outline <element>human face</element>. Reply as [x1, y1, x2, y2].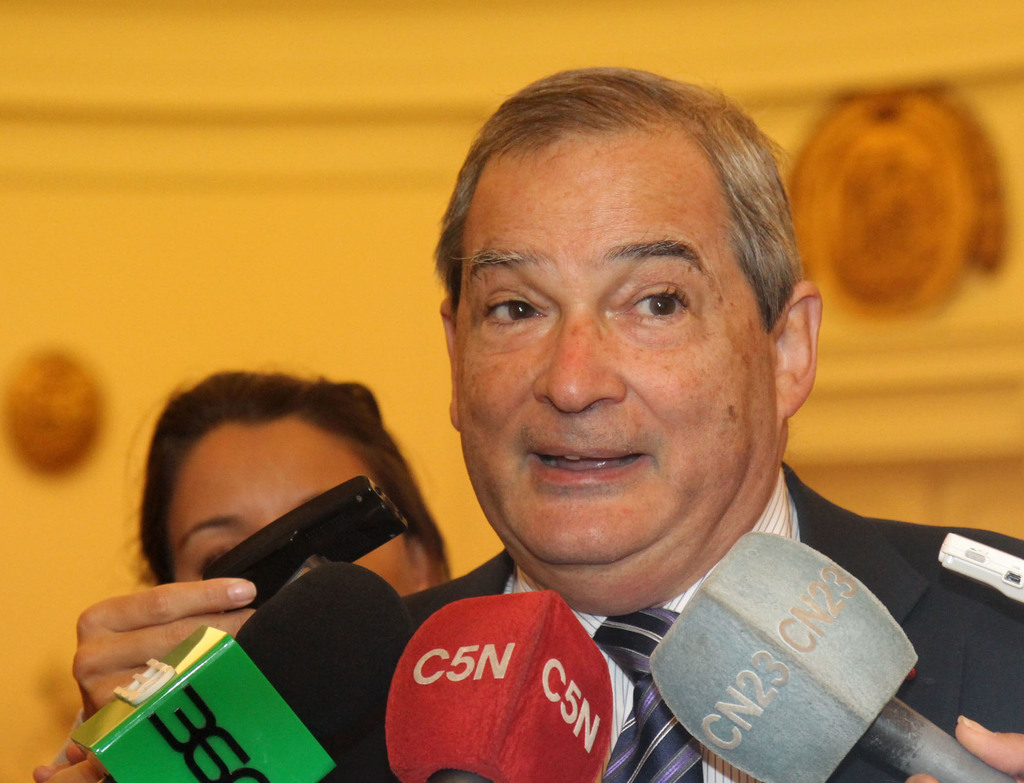
[458, 129, 778, 567].
